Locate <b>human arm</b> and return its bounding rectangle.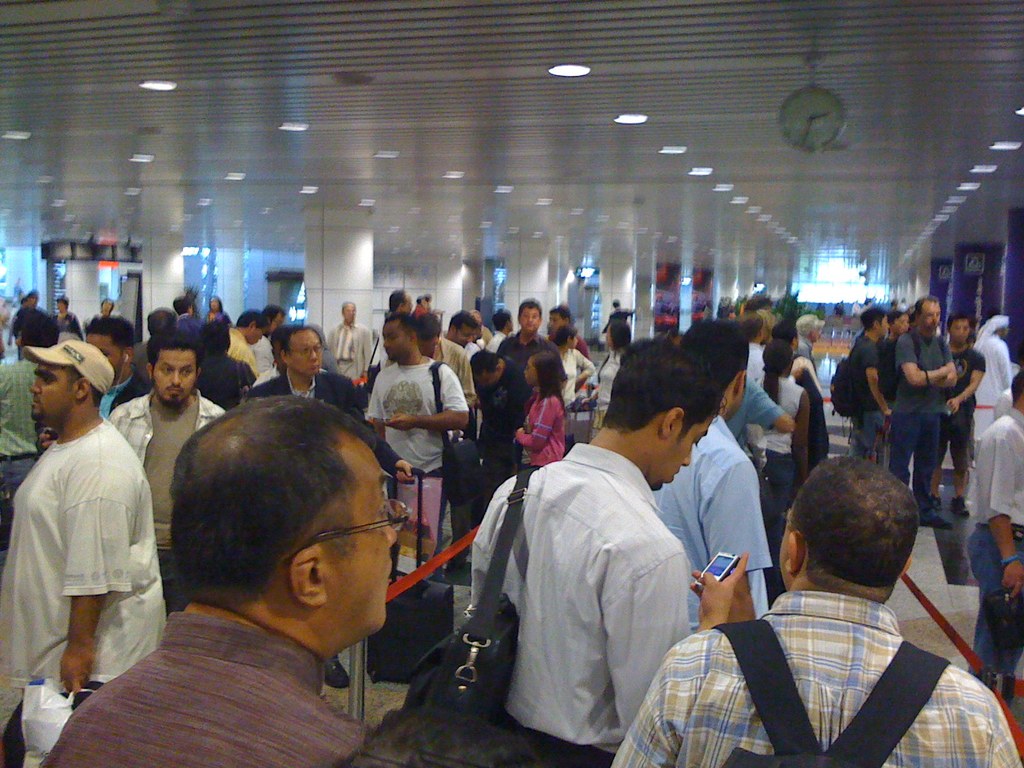
(932, 336, 964, 385).
